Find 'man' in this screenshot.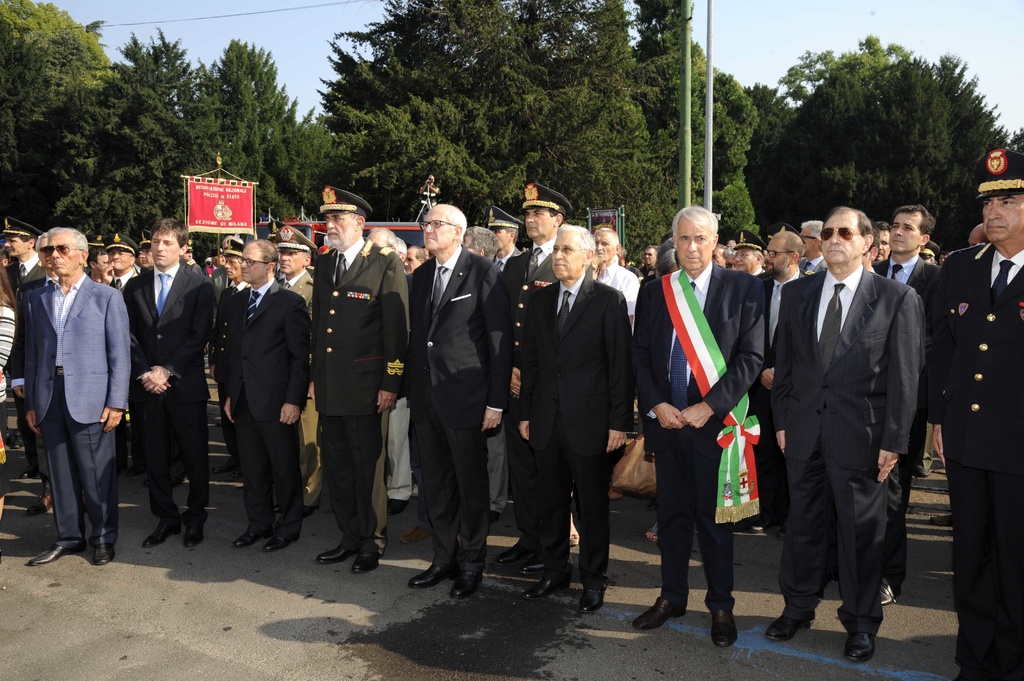
The bounding box for 'man' is bbox(771, 230, 809, 346).
